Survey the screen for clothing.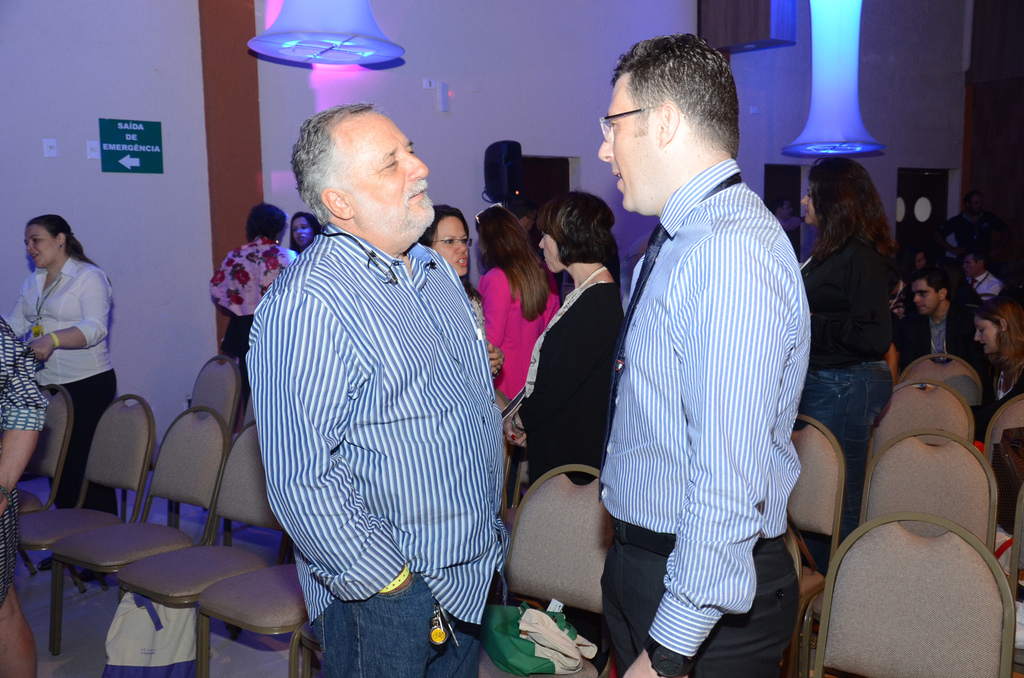
Survey found: <box>1,249,119,558</box>.
